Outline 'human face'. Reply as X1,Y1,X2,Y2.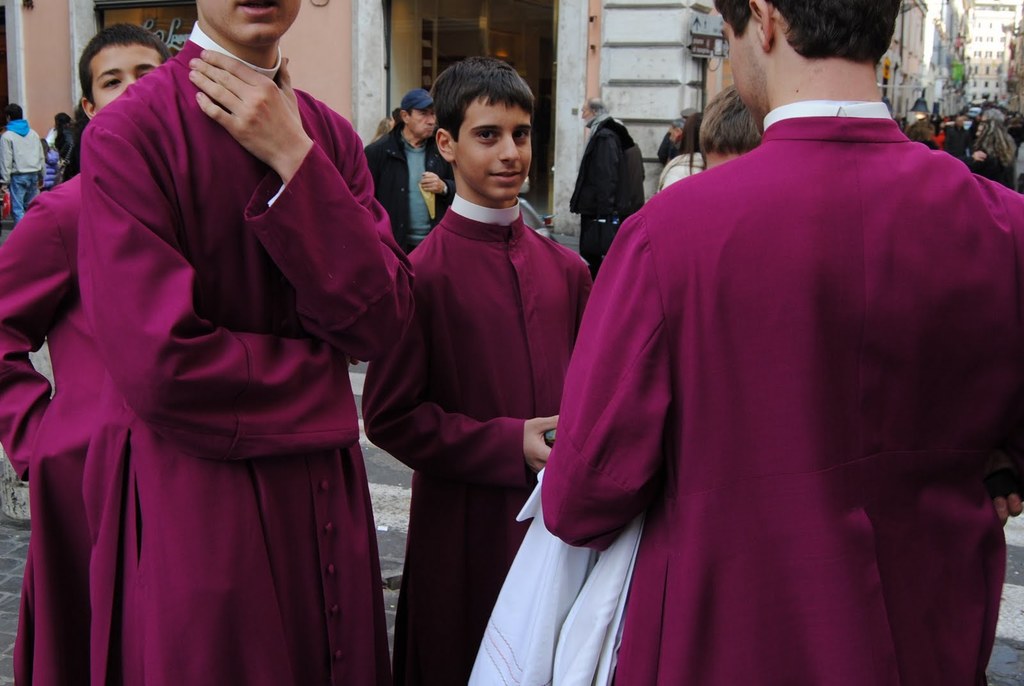
85,41,161,106.
